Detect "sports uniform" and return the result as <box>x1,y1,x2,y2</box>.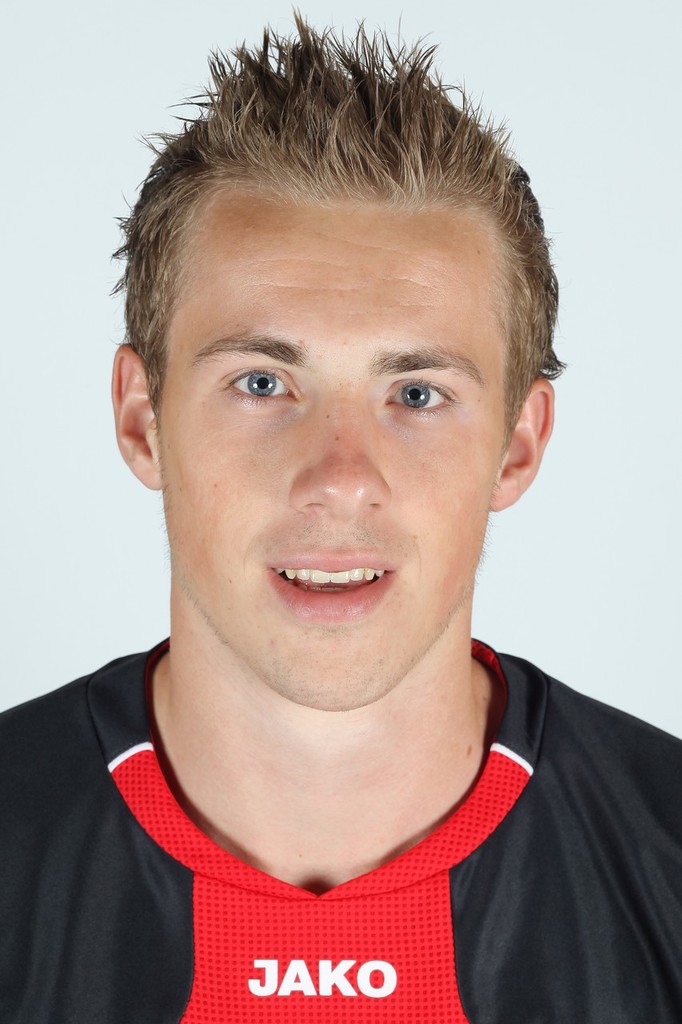
<box>0,629,681,1023</box>.
